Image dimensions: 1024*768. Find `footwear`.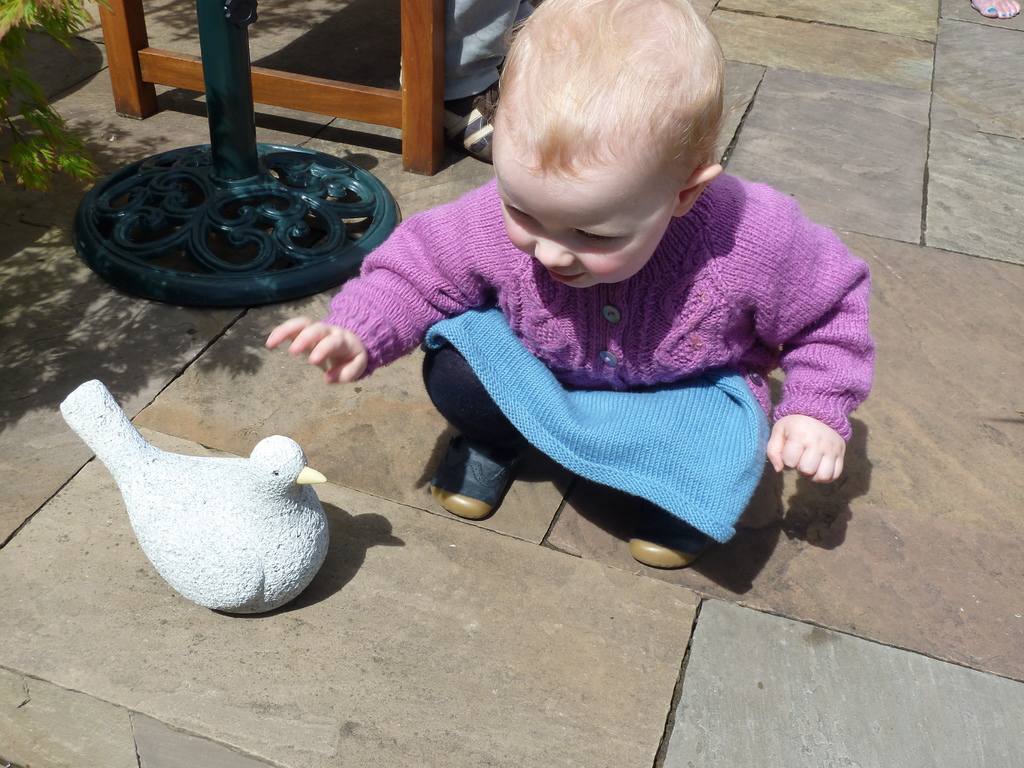
[625,502,712,572].
